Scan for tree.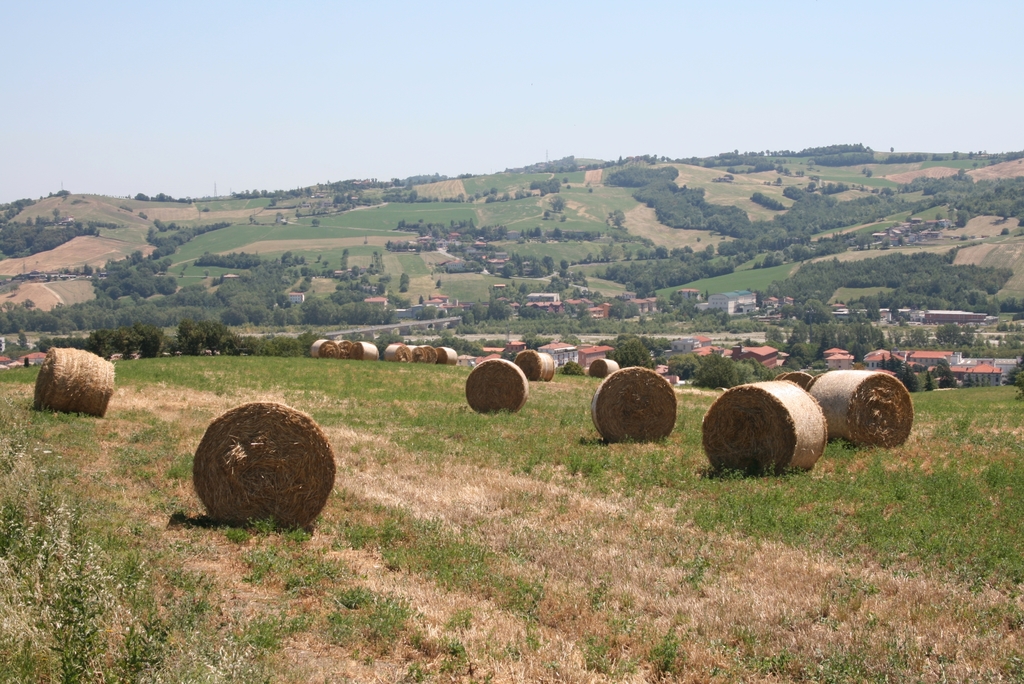
Scan result: [541,210,550,220].
